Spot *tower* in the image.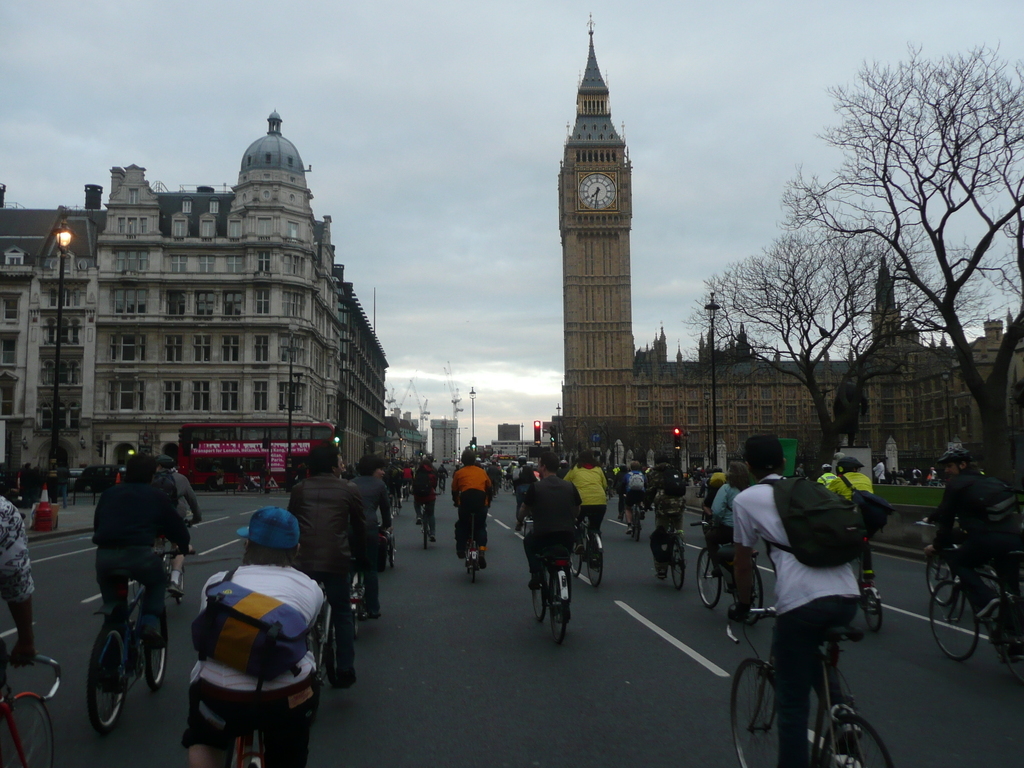
*tower* found at <region>0, 108, 389, 486</region>.
